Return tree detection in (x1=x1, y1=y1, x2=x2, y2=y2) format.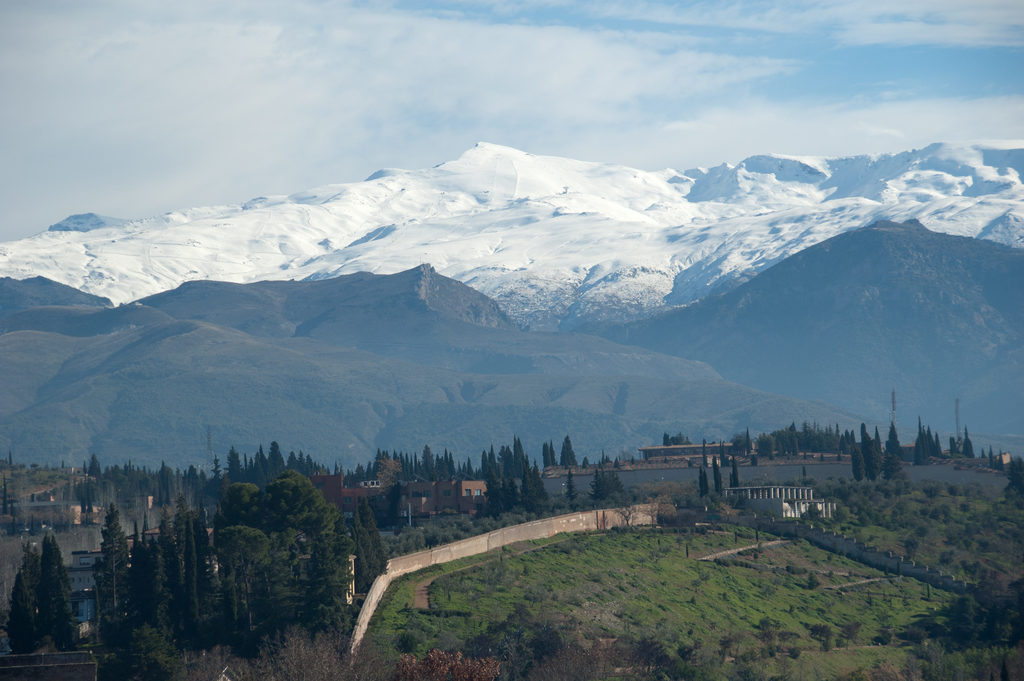
(x1=874, y1=425, x2=885, y2=461).
